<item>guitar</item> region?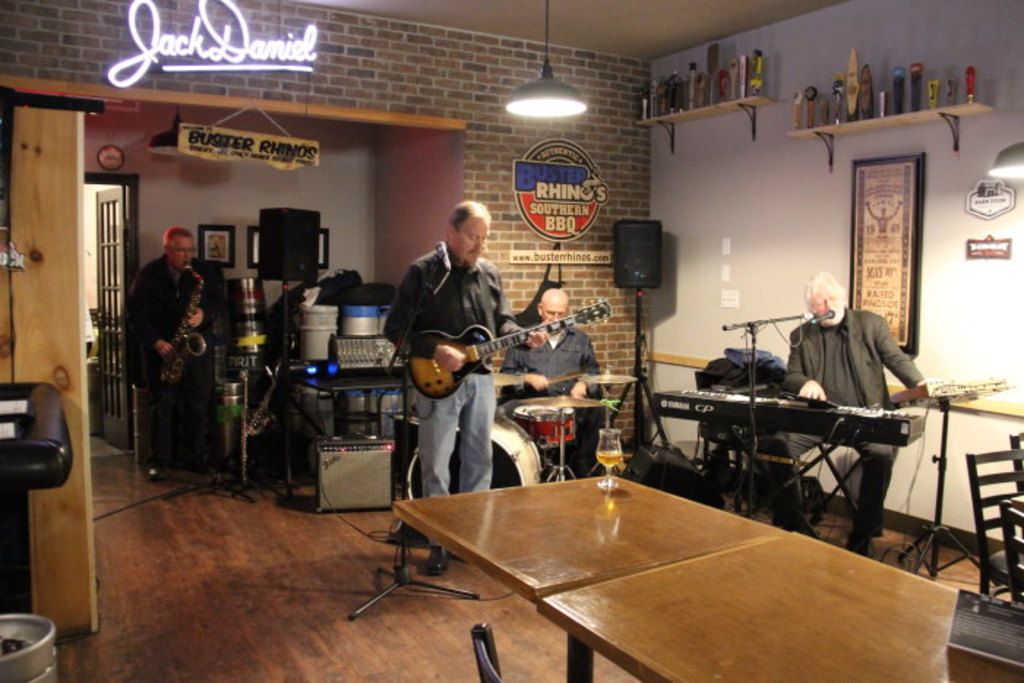
l=391, t=301, r=616, b=405
